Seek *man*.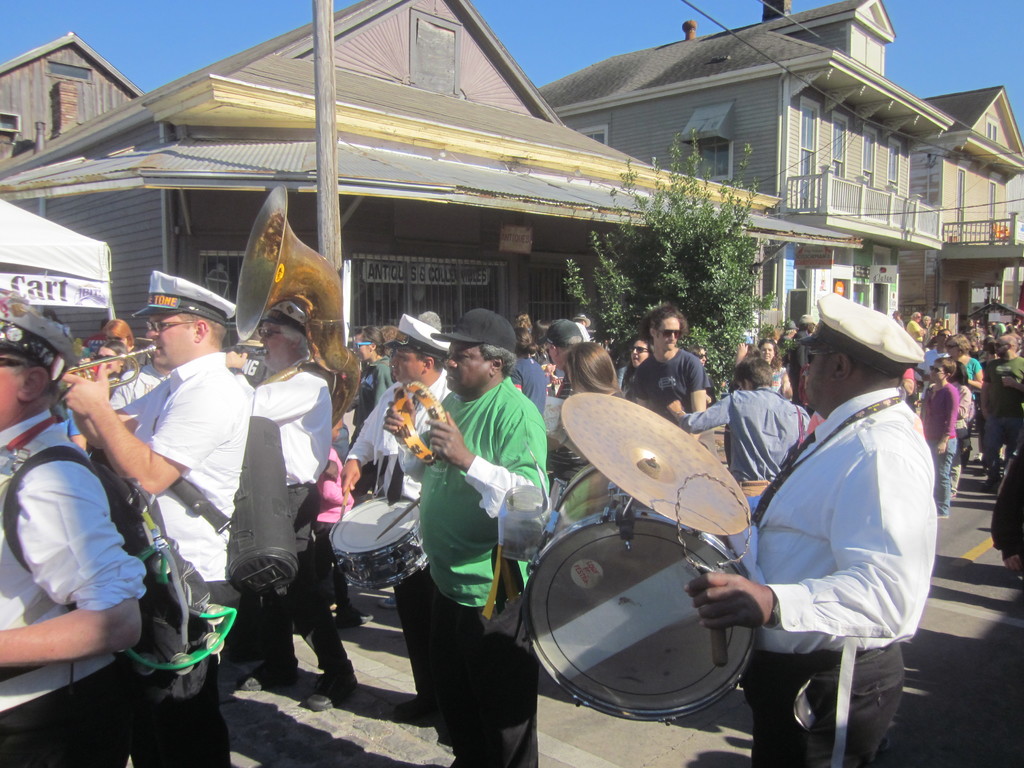
371:305:556:767.
